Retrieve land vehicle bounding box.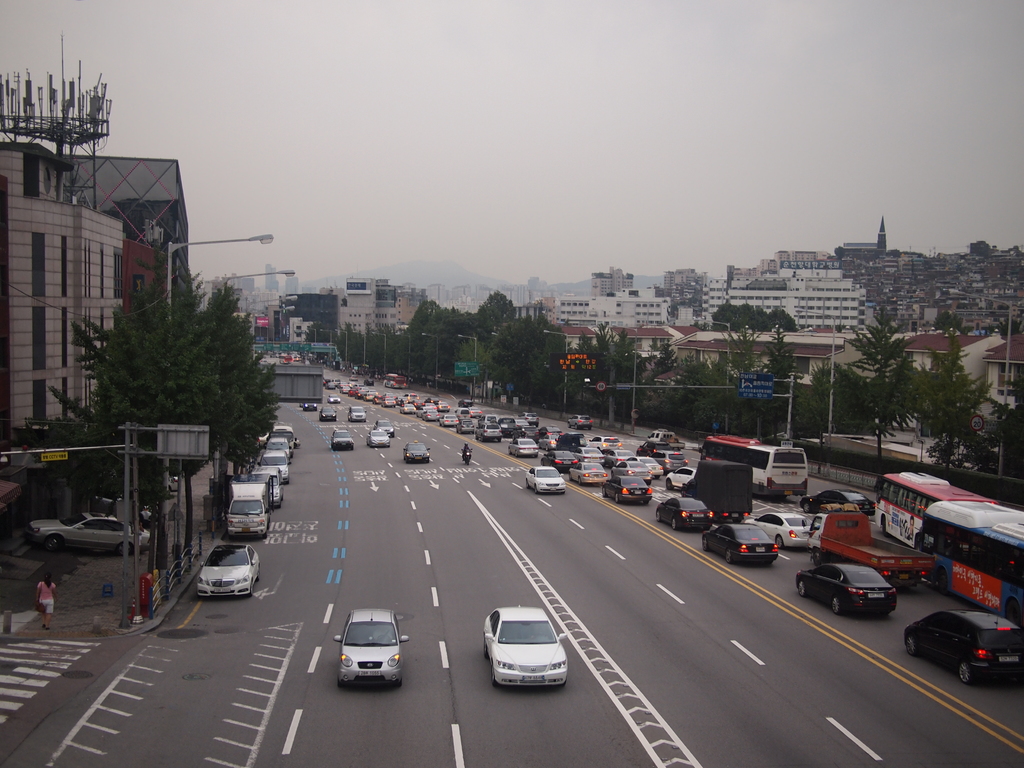
Bounding box: Rect(525, 413, 536, 421).
